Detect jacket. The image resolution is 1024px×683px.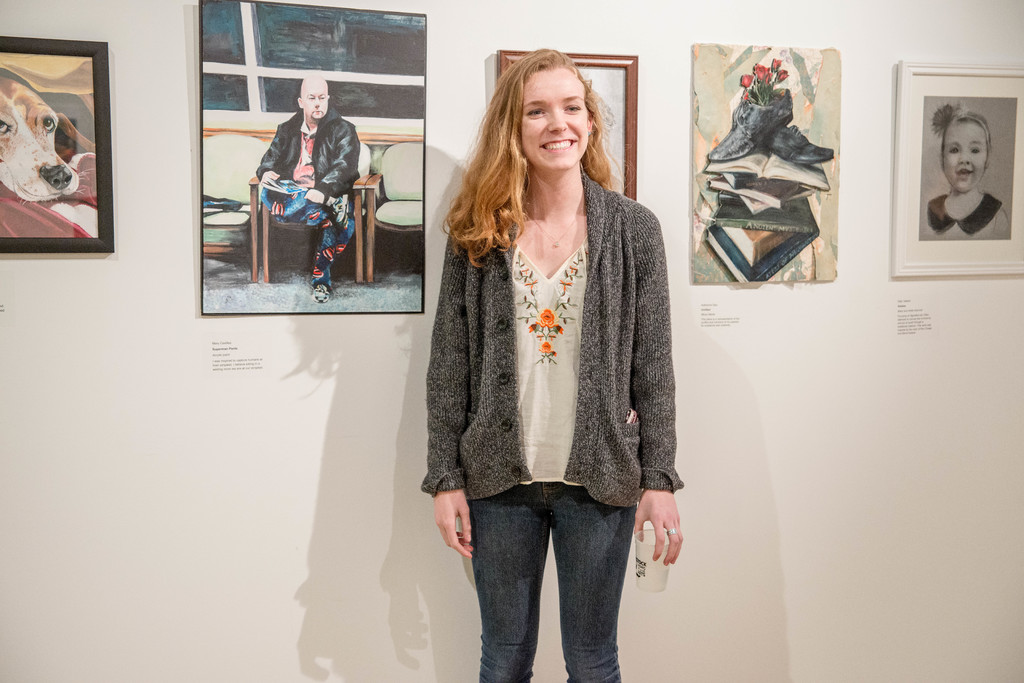
box(415, 189, 675, 520).
